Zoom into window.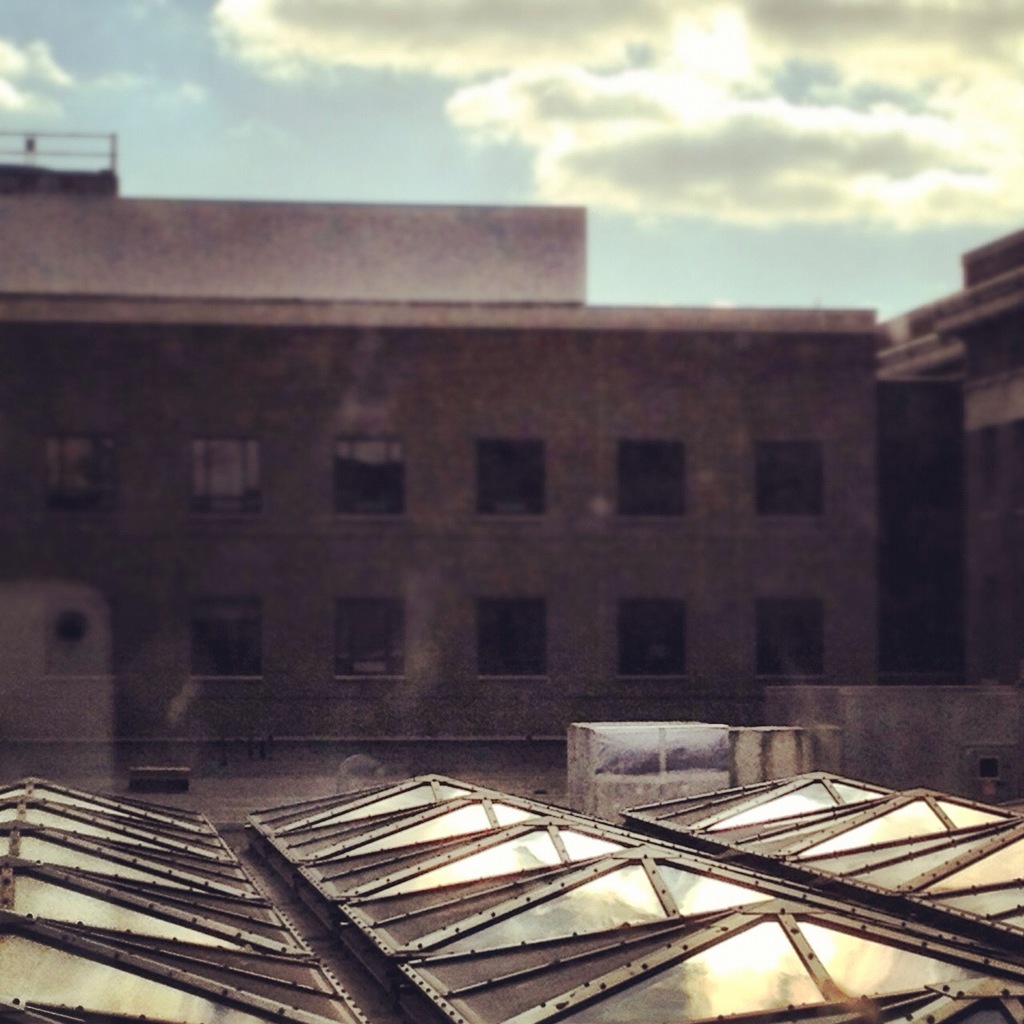
Zoom target: [x1=467, y1=591, x2=570, y2=706].
